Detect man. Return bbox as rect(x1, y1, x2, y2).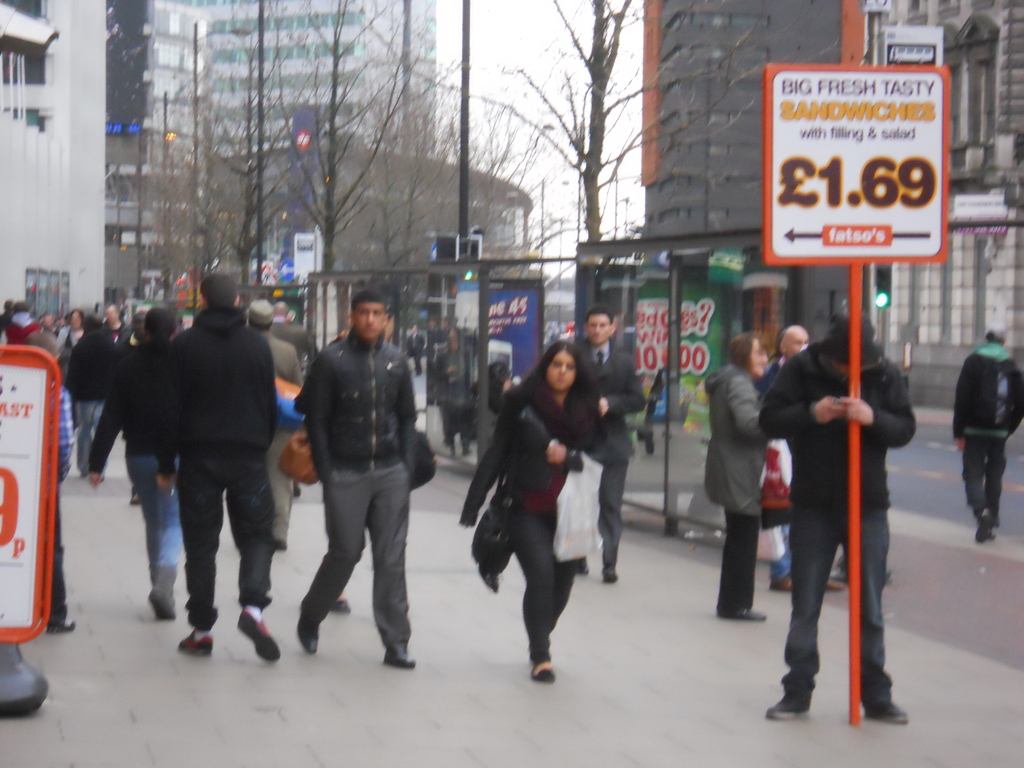
rect(953, 325, 1023, 542).
